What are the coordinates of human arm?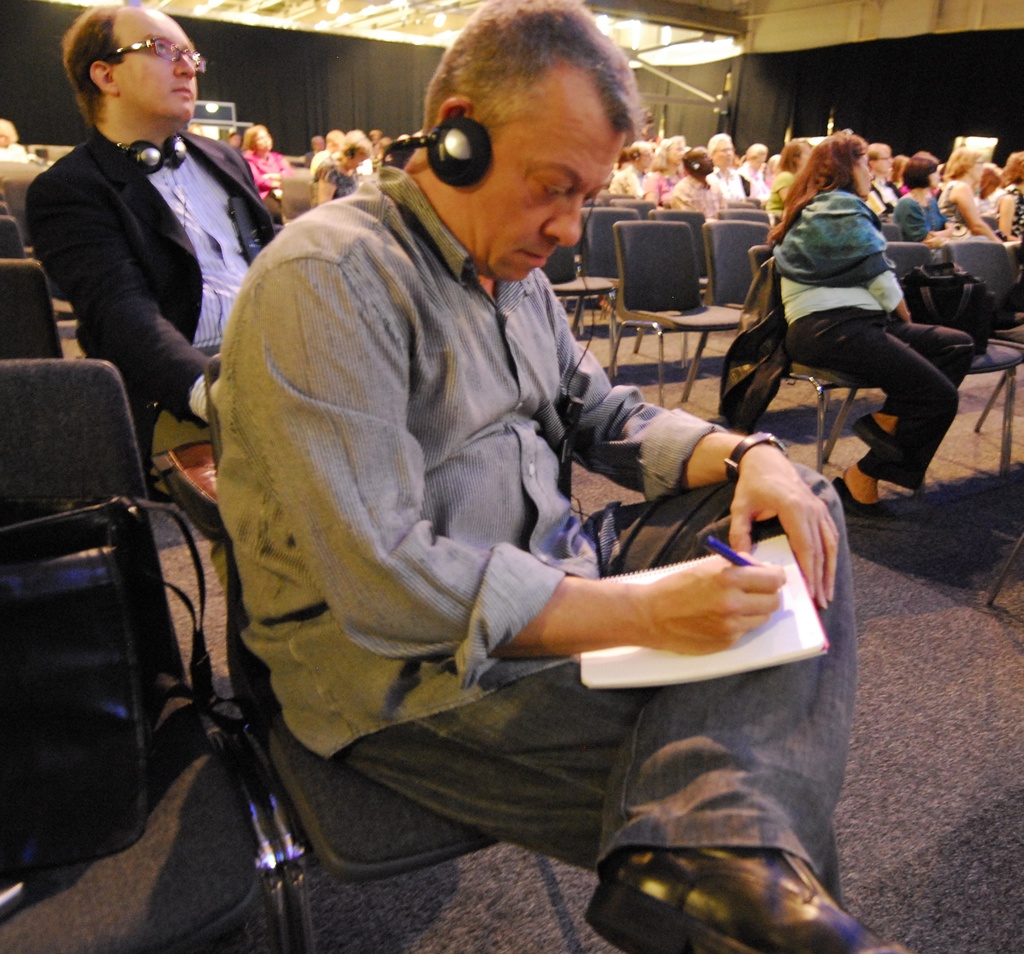
991, 186, 1020, 242.
